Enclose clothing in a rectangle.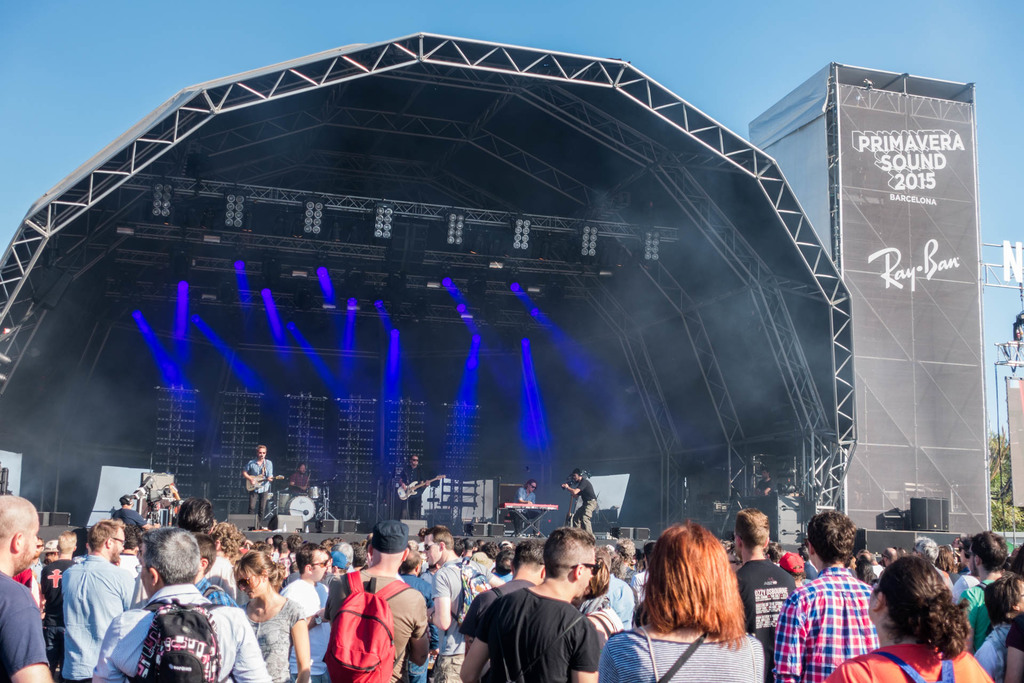
(left=598, top=629, right=766, bottom=682).
